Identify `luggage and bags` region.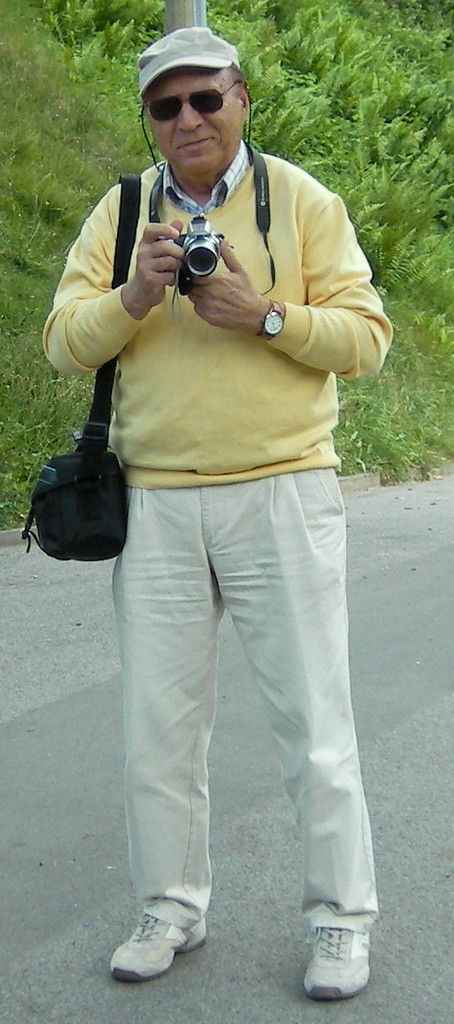
Region: 30,415,124,566.
